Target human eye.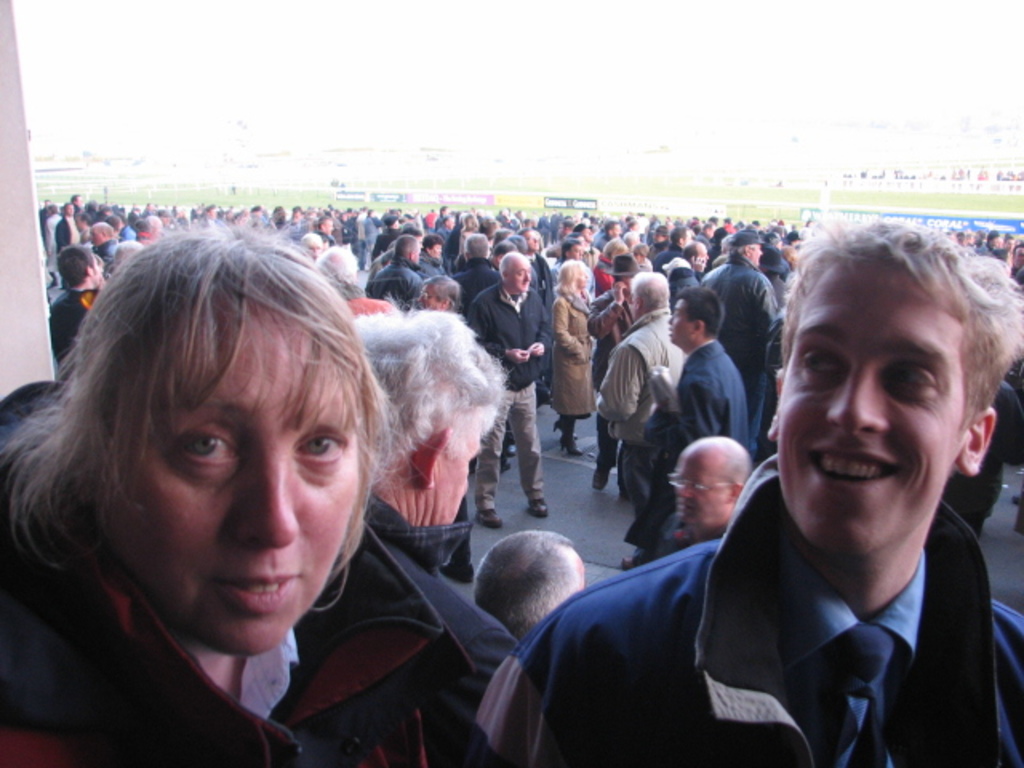
Target region: [left=168, top=411, right=242, bottom=490].
